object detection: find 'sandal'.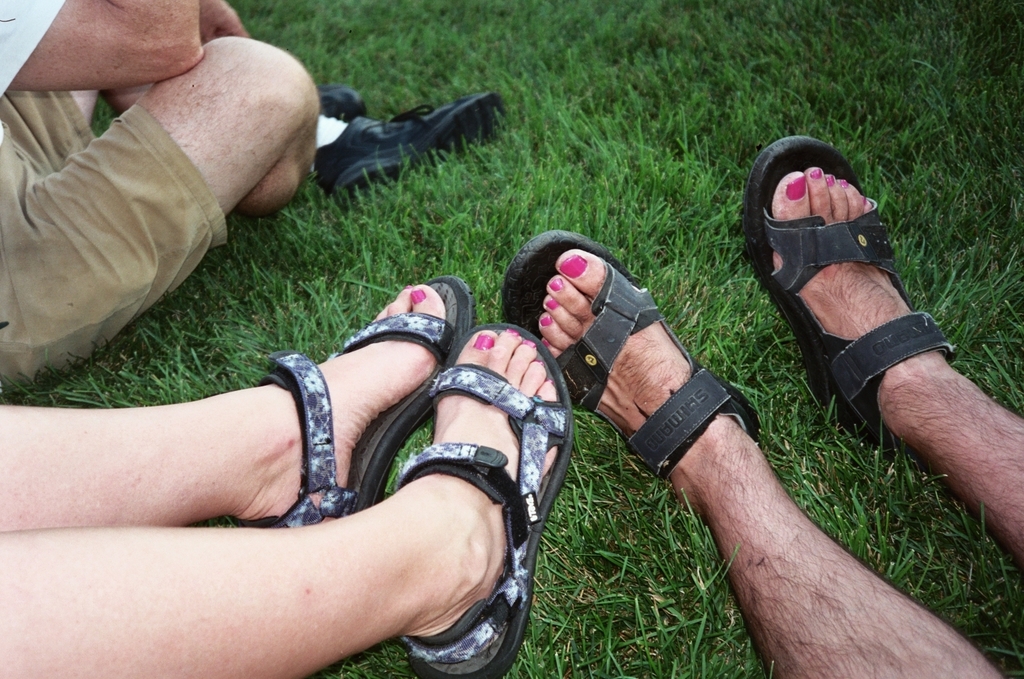
bbox=[735, 137, 961, 449].
